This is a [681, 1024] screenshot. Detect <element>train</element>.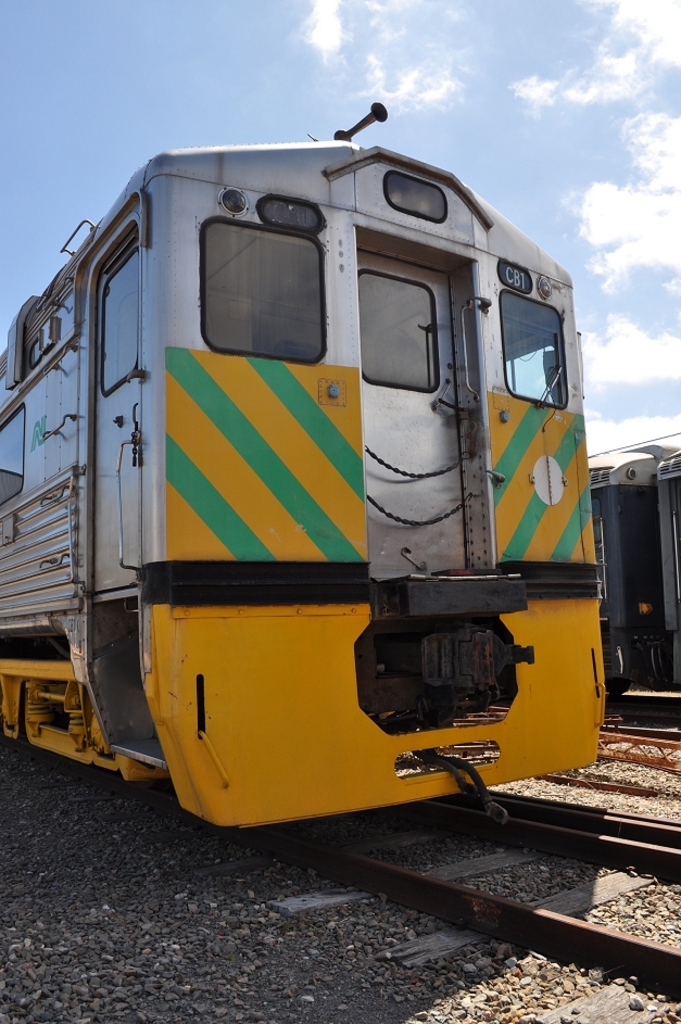
0/104/605/831.
